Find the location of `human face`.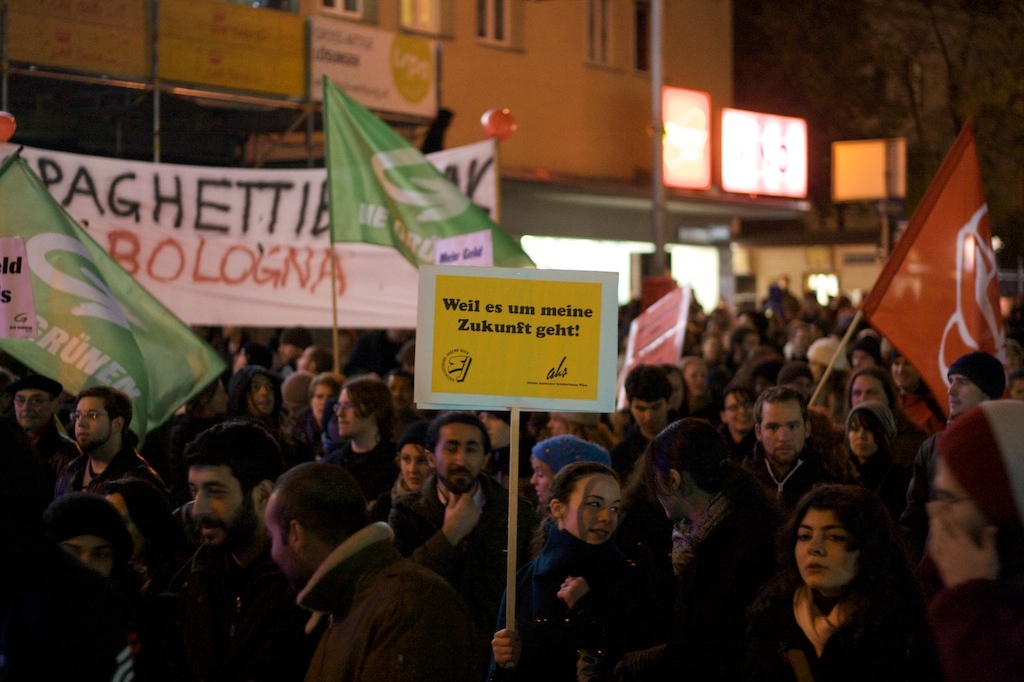
Location: 397/446/437/487.
